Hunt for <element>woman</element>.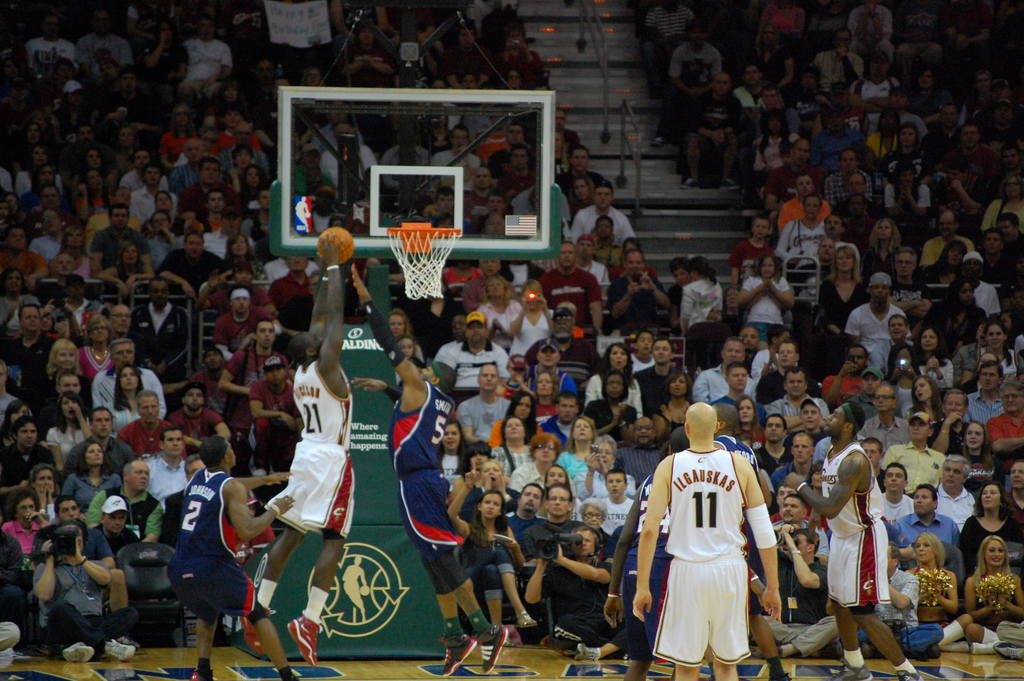
Hunted down at x1=230 y1=144 x2=256 y2=193.
